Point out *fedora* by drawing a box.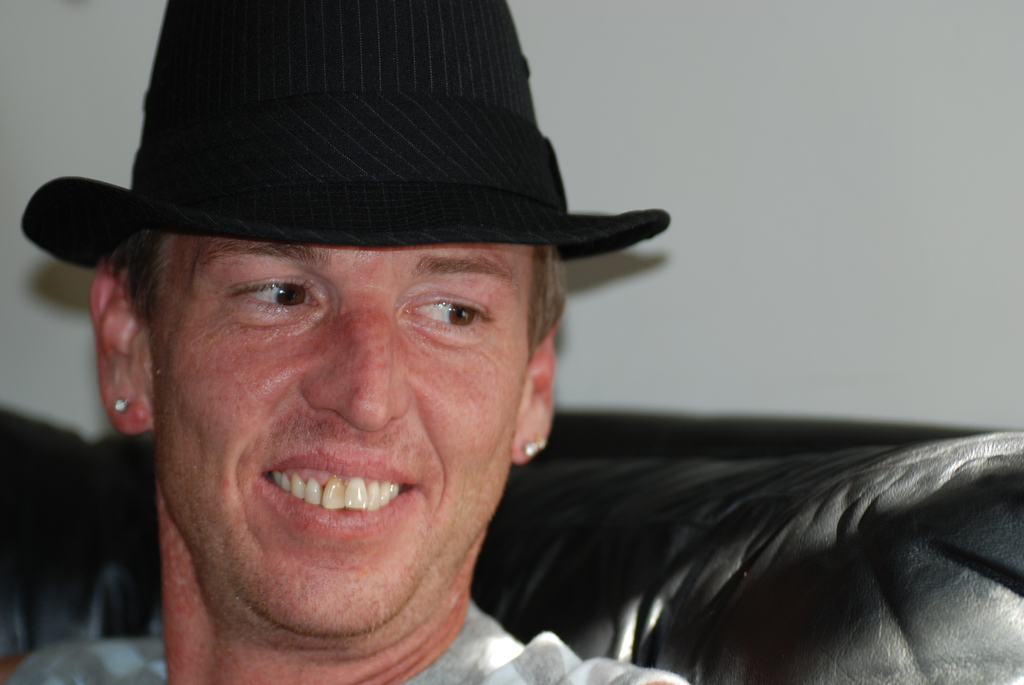
17,0,680,263.
